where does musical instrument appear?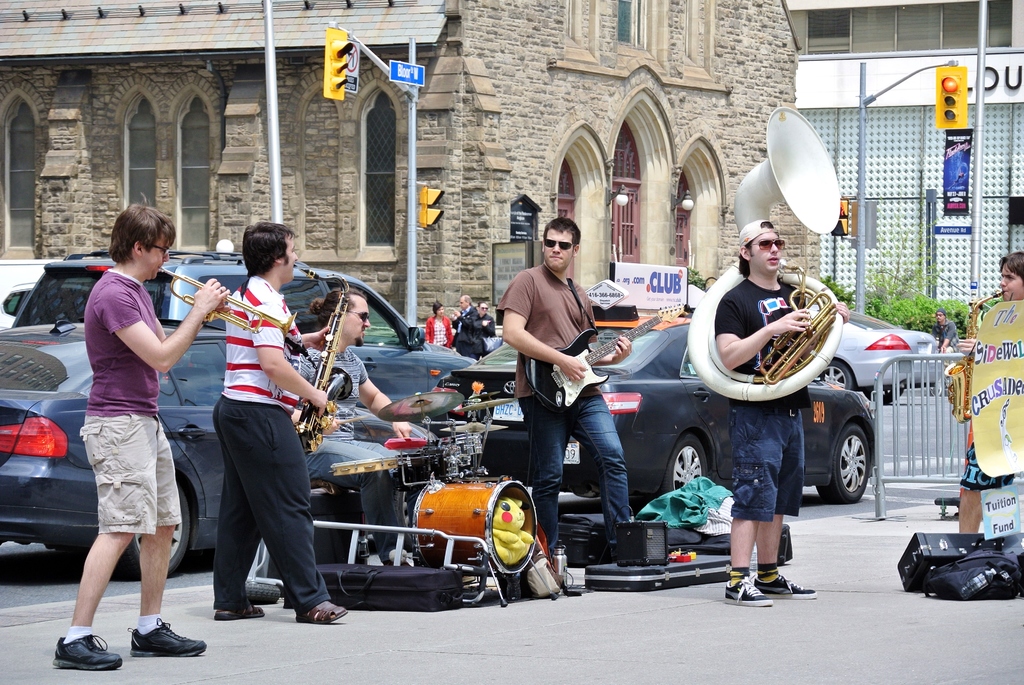
Appears at bbox=(294, 266, 354, 455).
